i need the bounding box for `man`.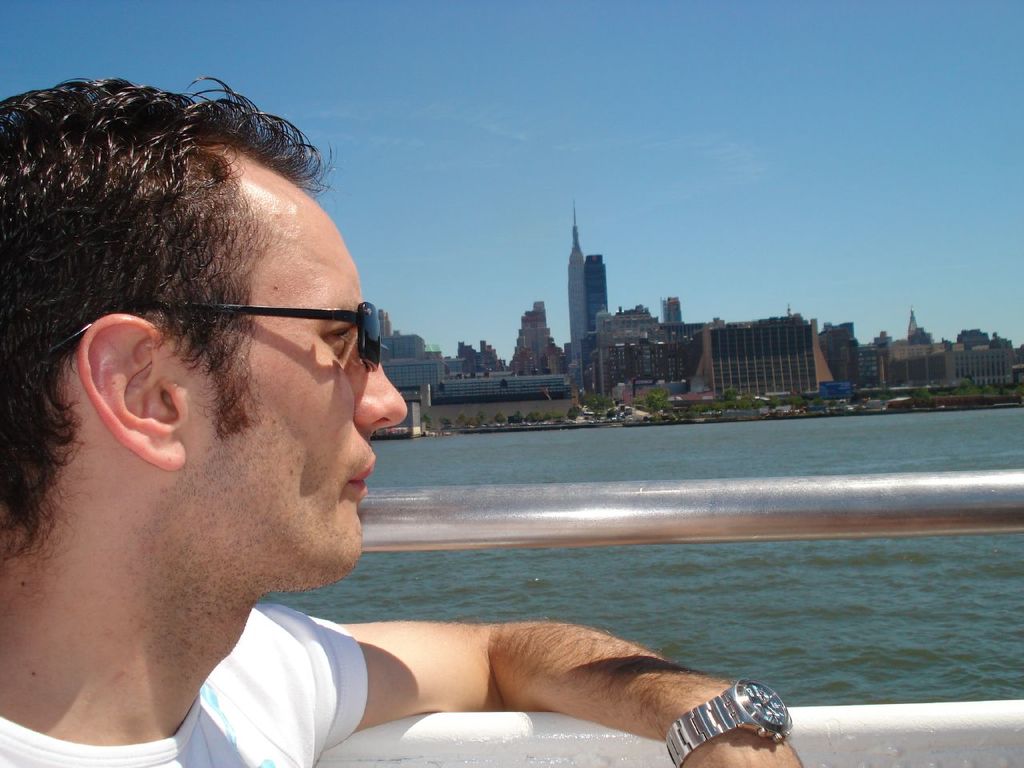
Here it is: BBox(18, 110, 655, 764).
